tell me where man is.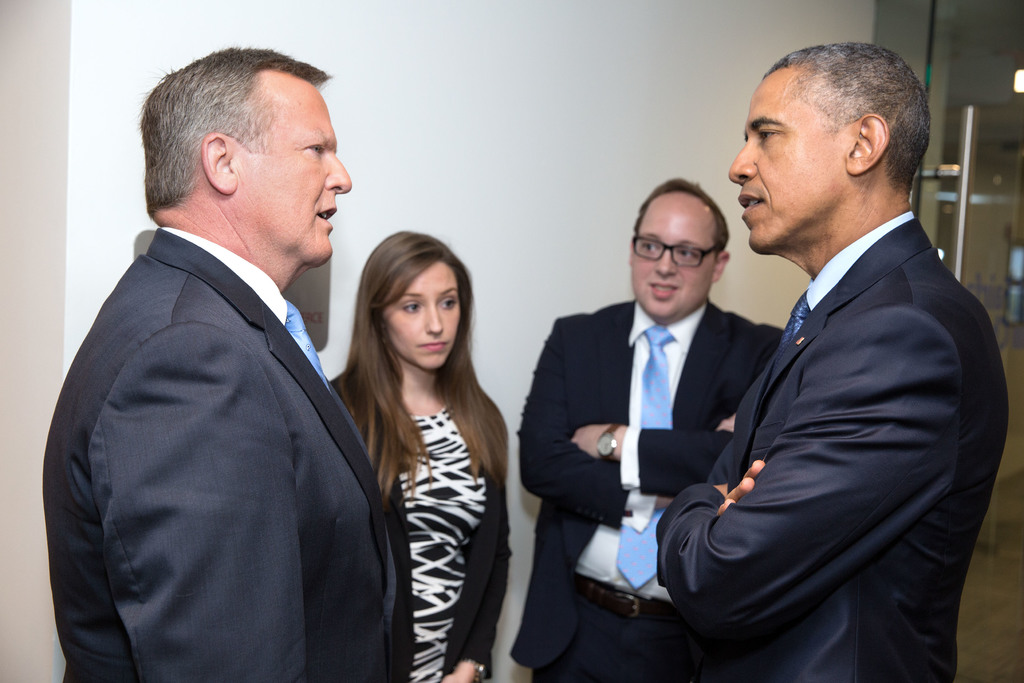
man is at left=519, top=178, right=781, bottom=682.
